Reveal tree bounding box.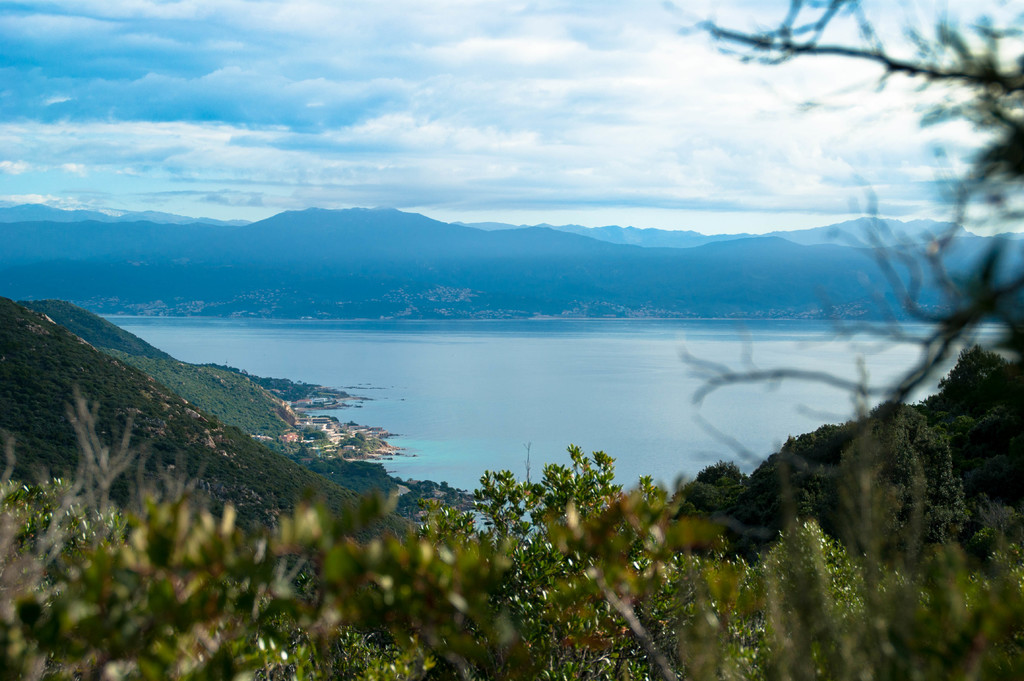
Revealed: region(830, 398, 972, 611).
